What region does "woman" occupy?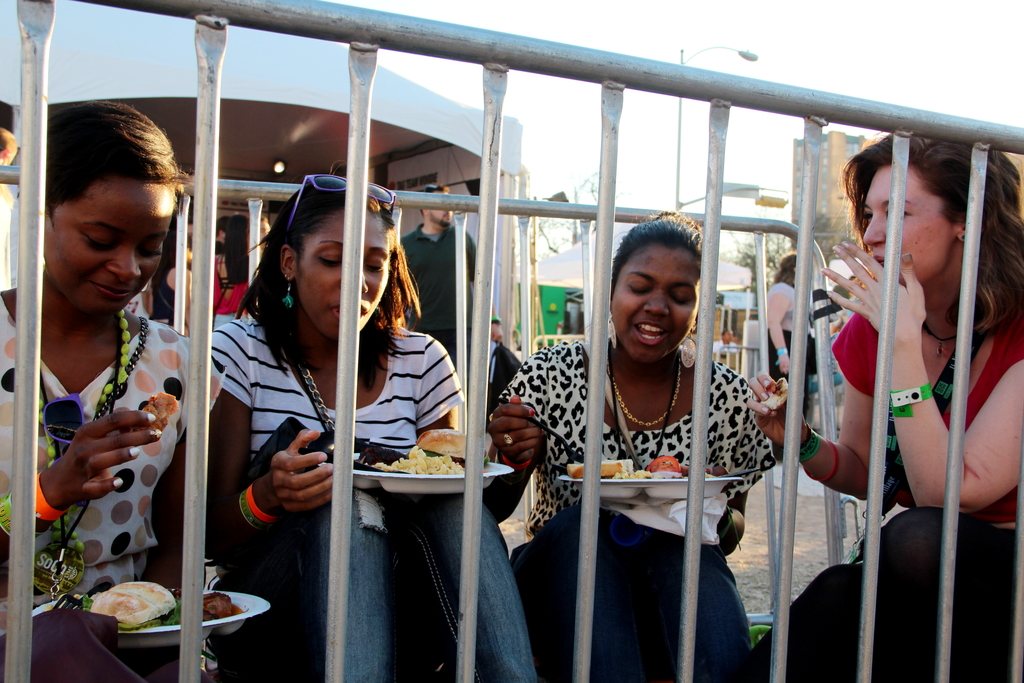
rect(740, 115, 1023, 682).
